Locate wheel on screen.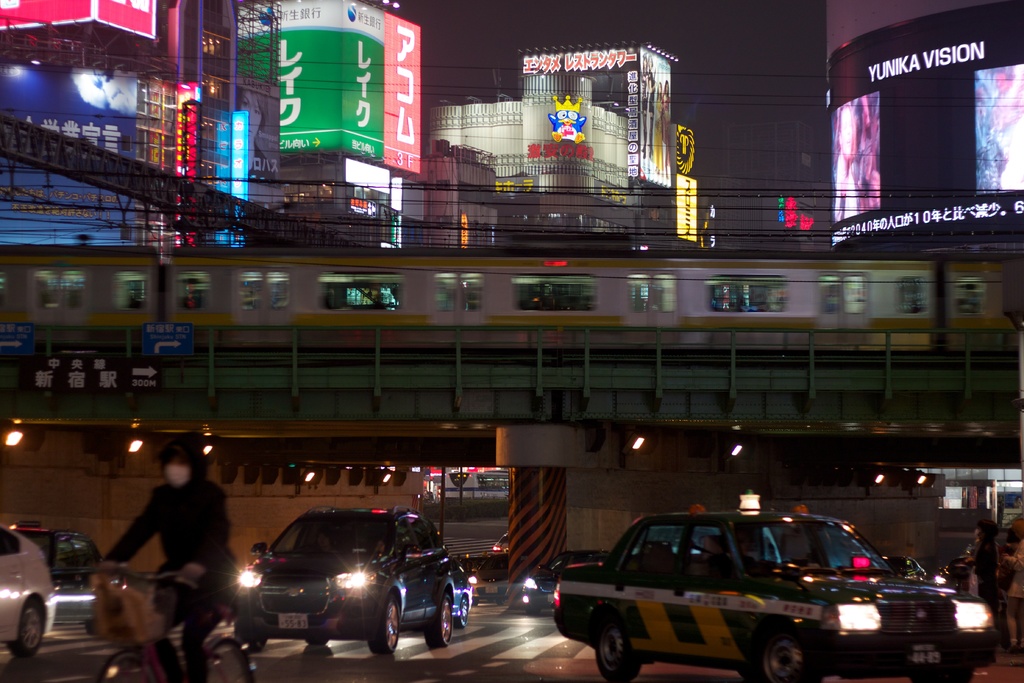
On screen at detection(759, 630, 817, 682).
